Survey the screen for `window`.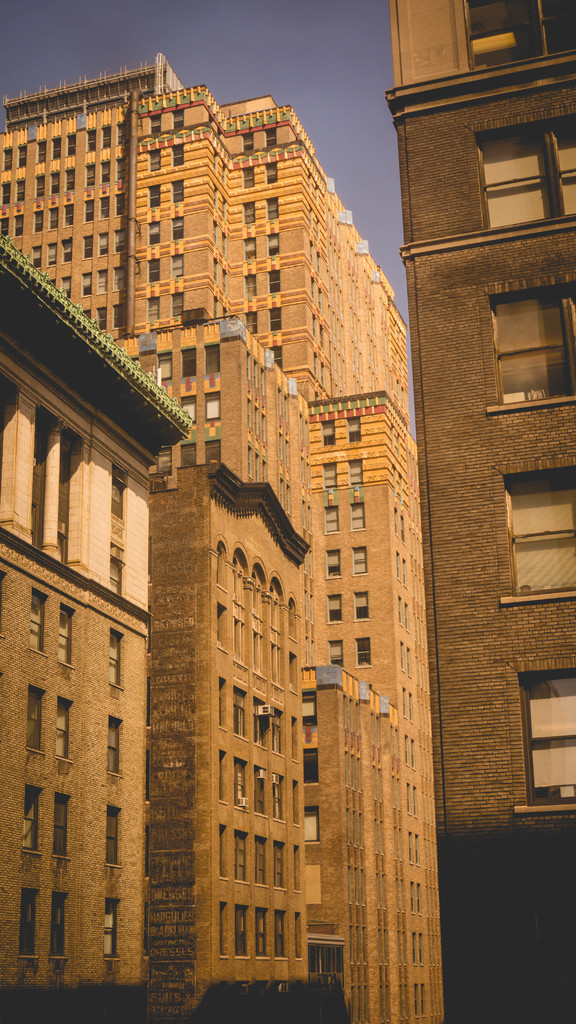
Survey found: <bbox>54, 696, 73, 762</bbox>.
